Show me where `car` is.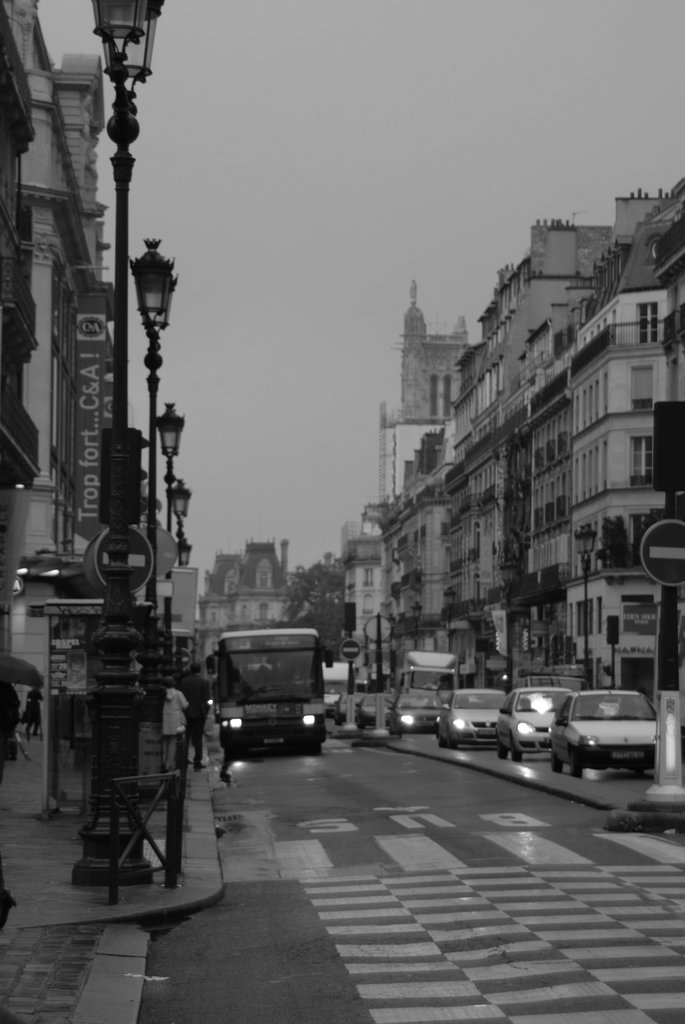
`car` is at 388/691/446/733.
